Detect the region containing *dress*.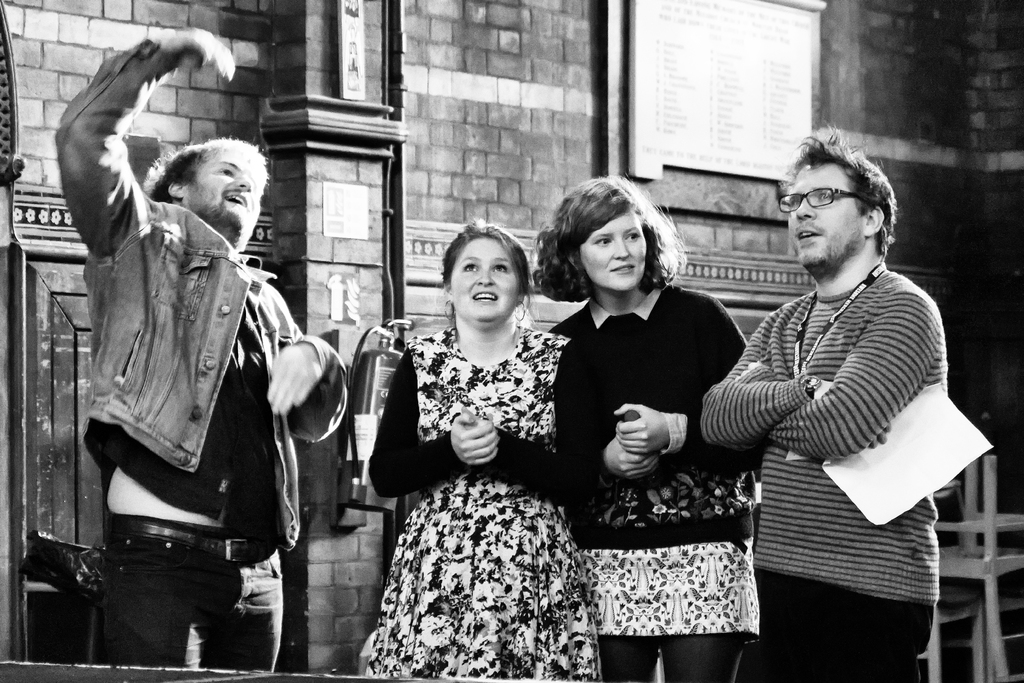
box(367, 324, 599, 682).
